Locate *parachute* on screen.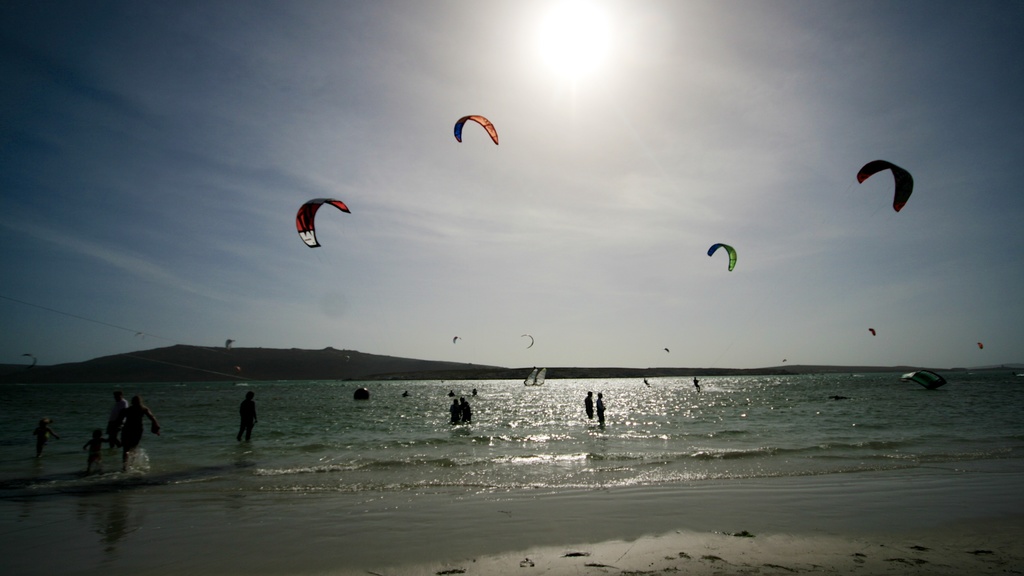
On screen at 294/195/351/252.
